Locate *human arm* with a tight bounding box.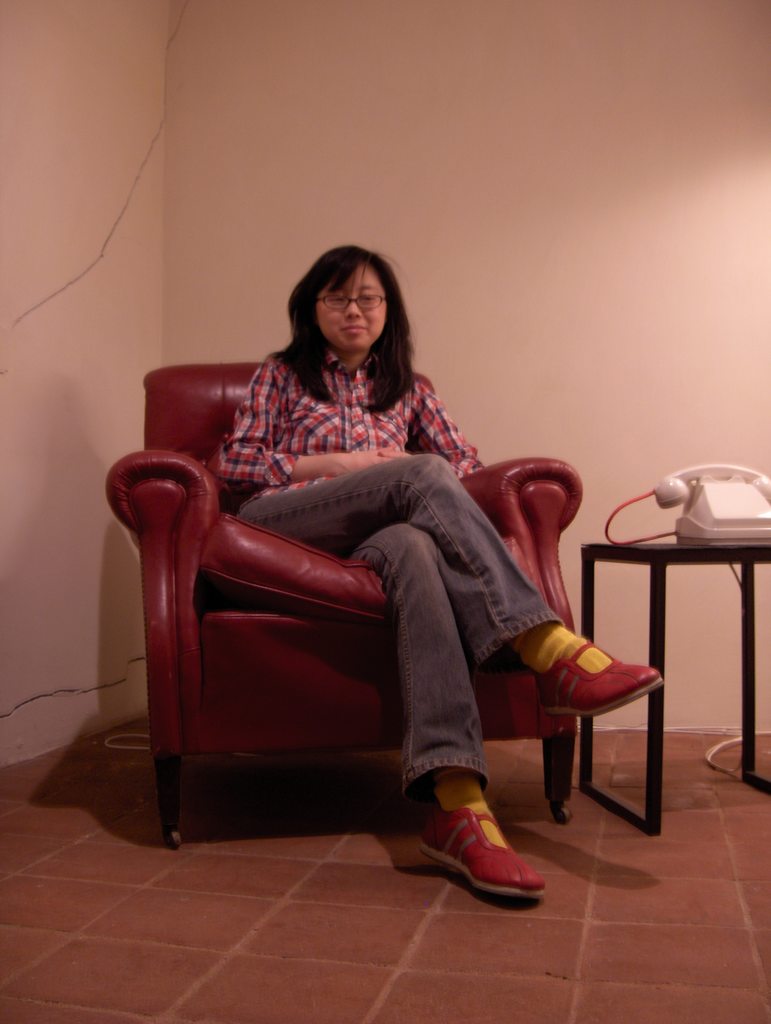
314:376:494:495.
